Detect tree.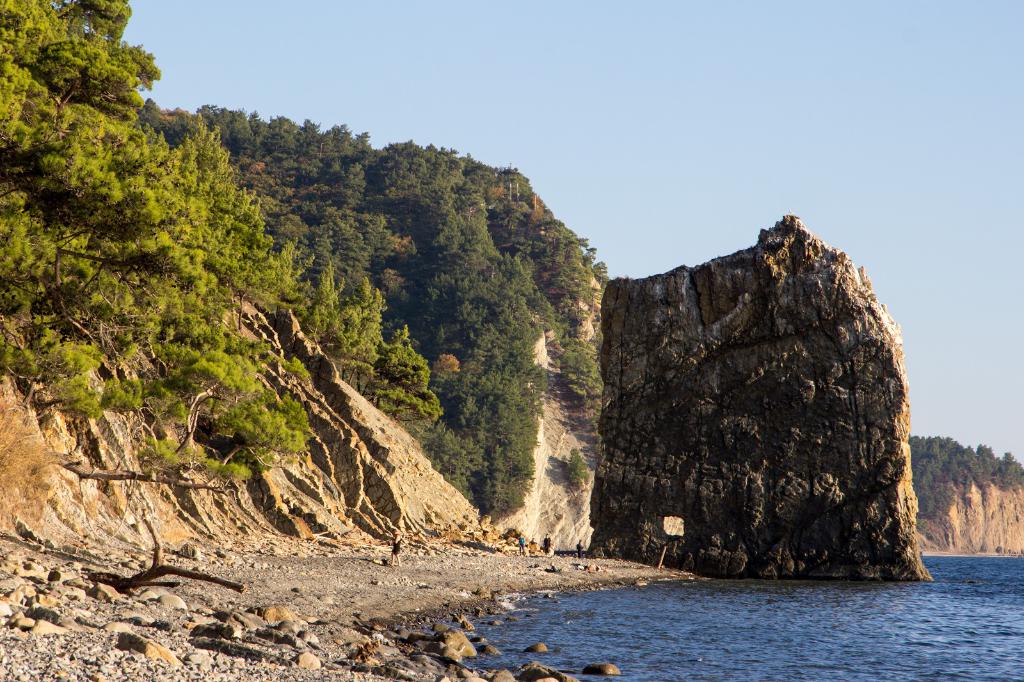
Detected at rect(56, 377, 298, 491).
